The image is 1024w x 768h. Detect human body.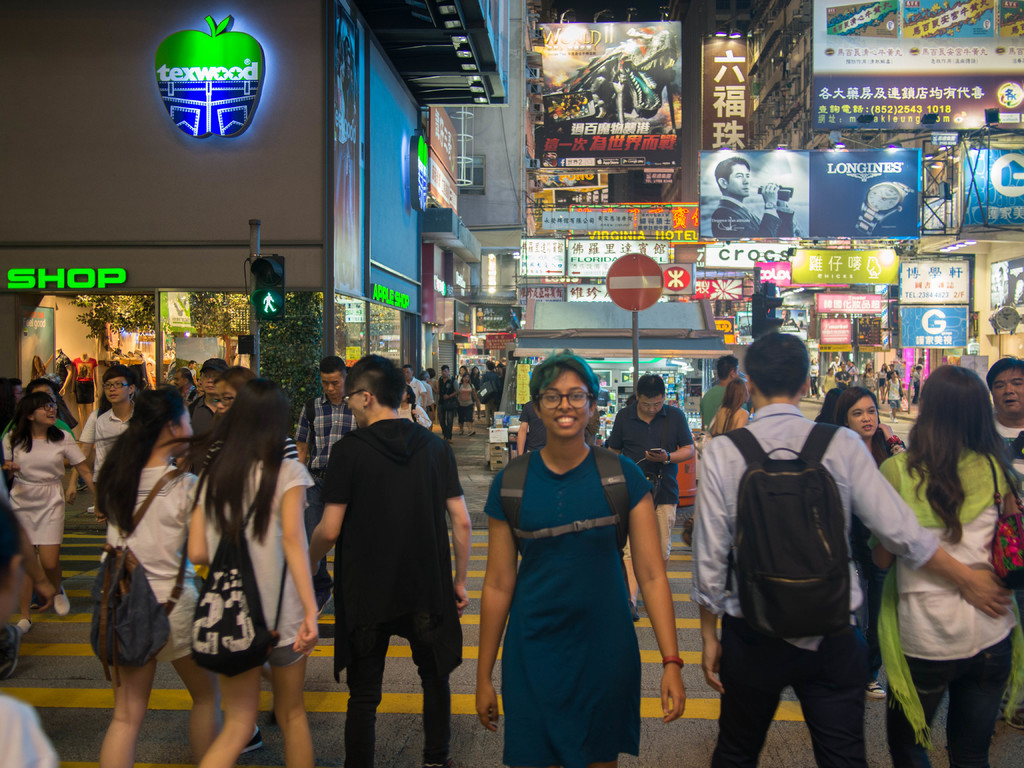
Detection: bbox=[686, 332, 1011, 767].
